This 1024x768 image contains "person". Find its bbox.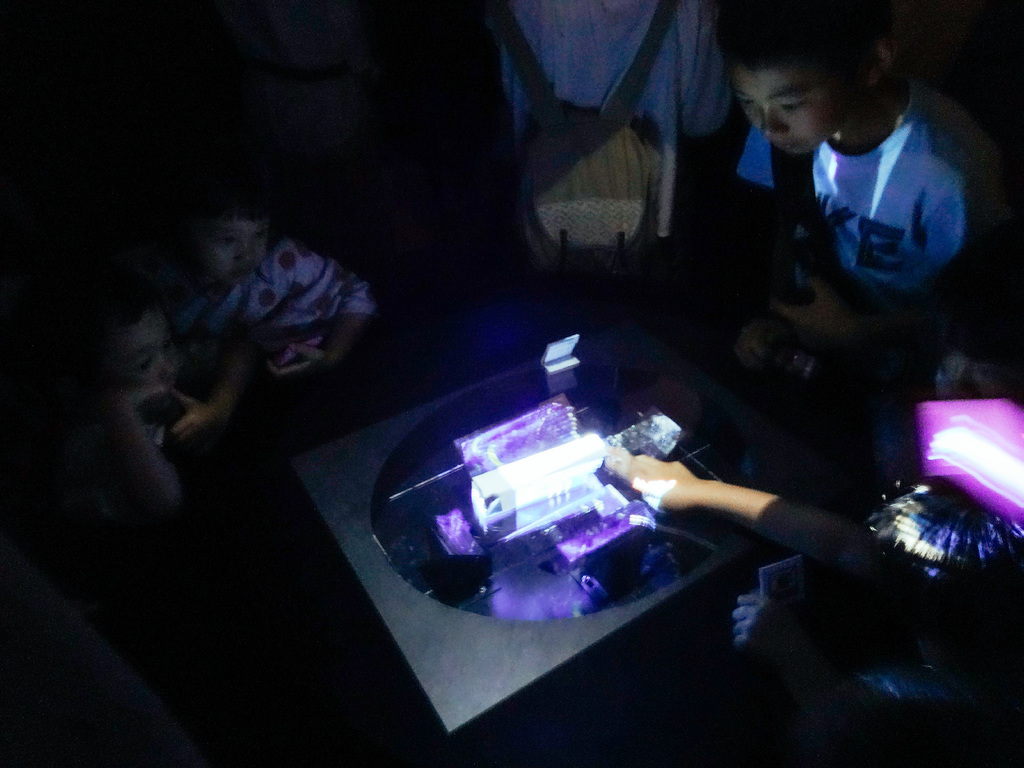
{"left": 597, "top": 243, "right": 1023, "bottom": 646}.
